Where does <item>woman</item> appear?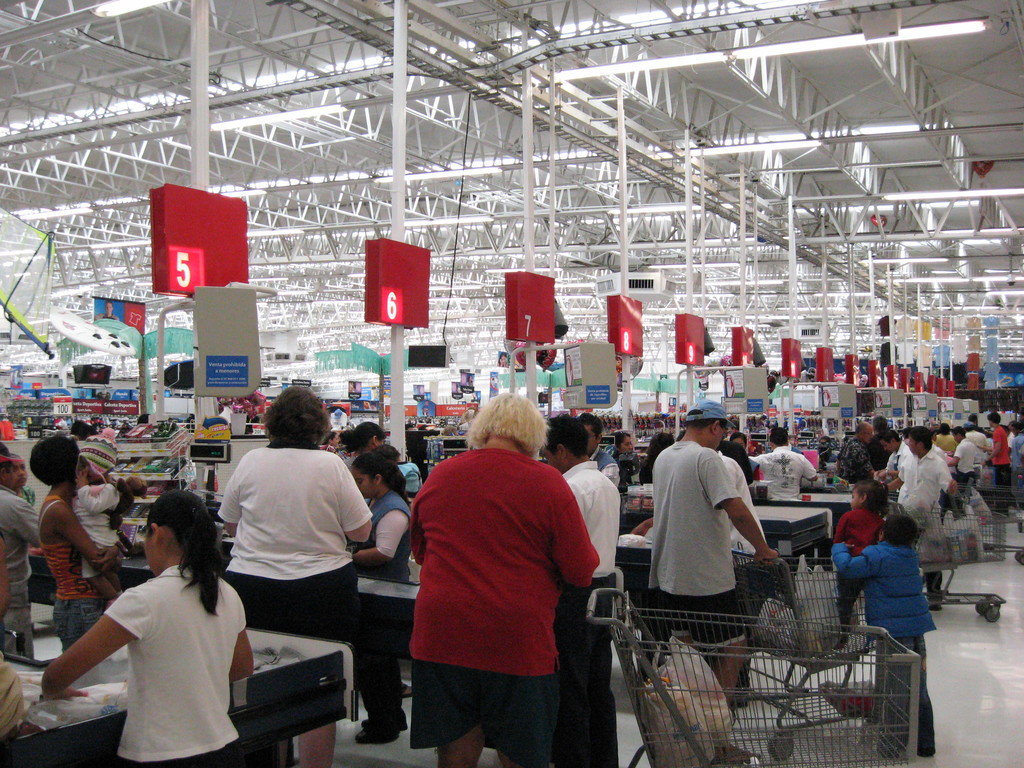
Appears at [left=730, top=431, right=759, bottom=481].
